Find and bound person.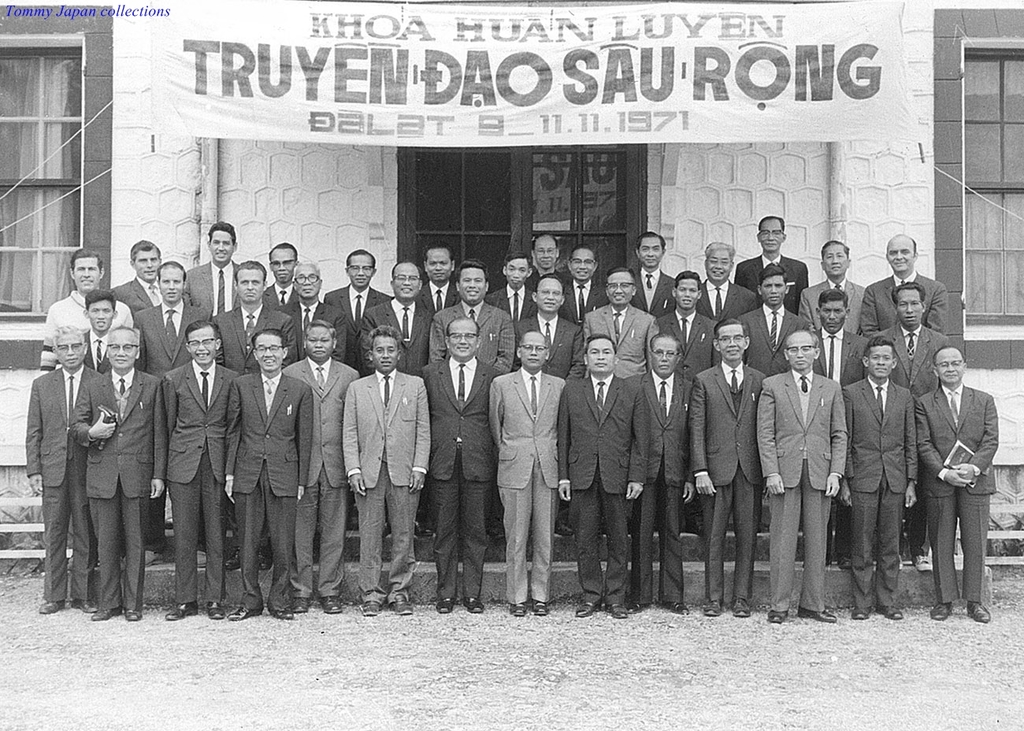
Bound: select_region(341, 326, 424, 606).
